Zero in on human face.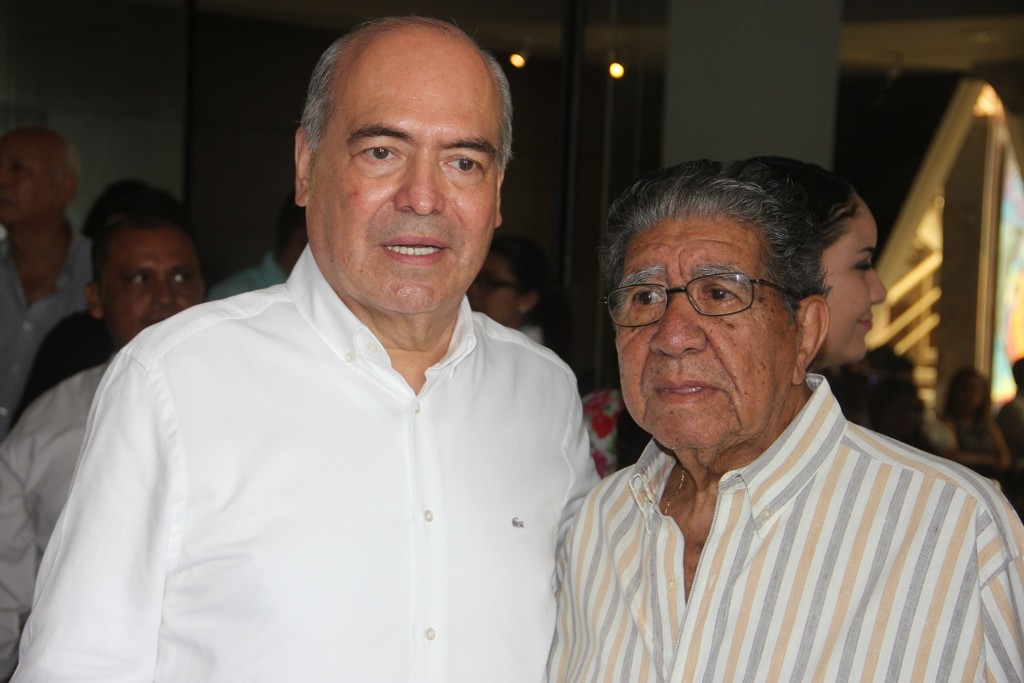
Zeroed in: (x1=0, y1=138, x2=59, y2=229).
